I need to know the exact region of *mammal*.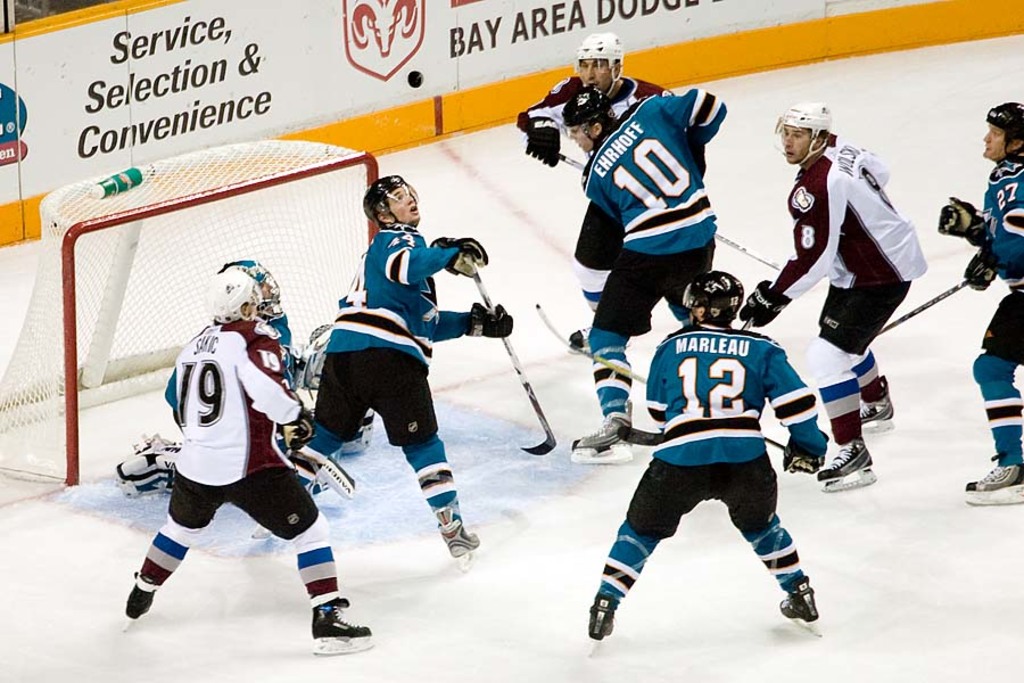
Region: 273,182,514,563.
